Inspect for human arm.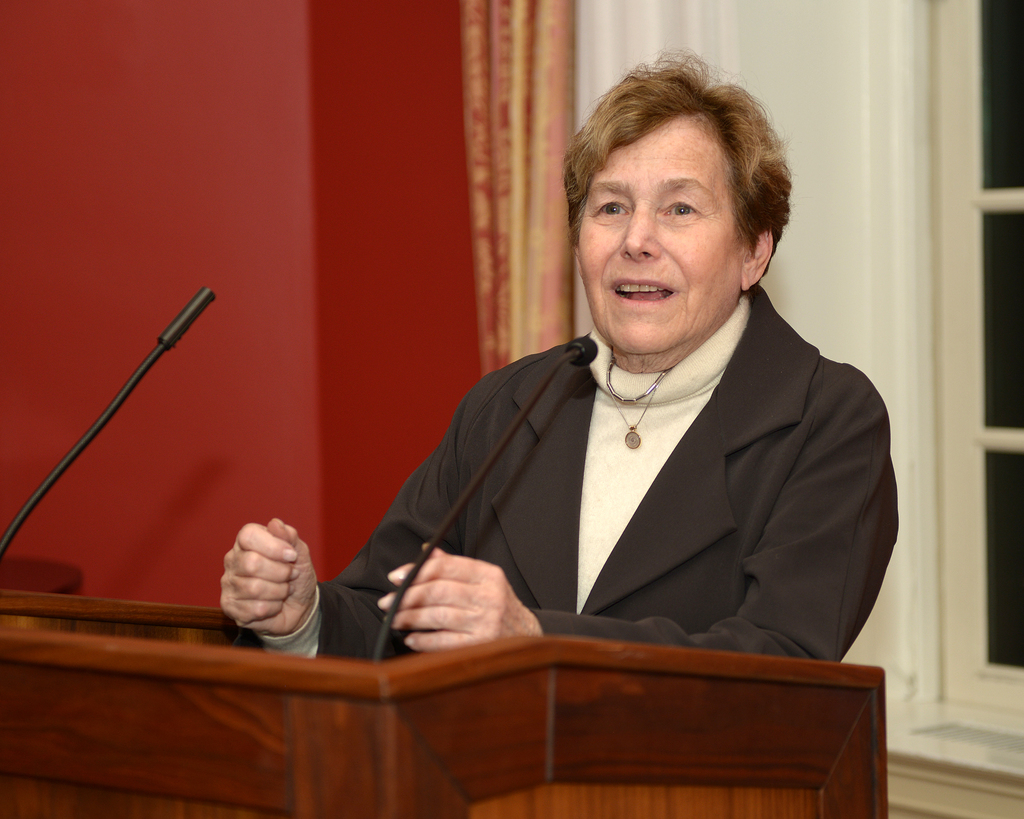
Inspection: 218/374/483/662.
